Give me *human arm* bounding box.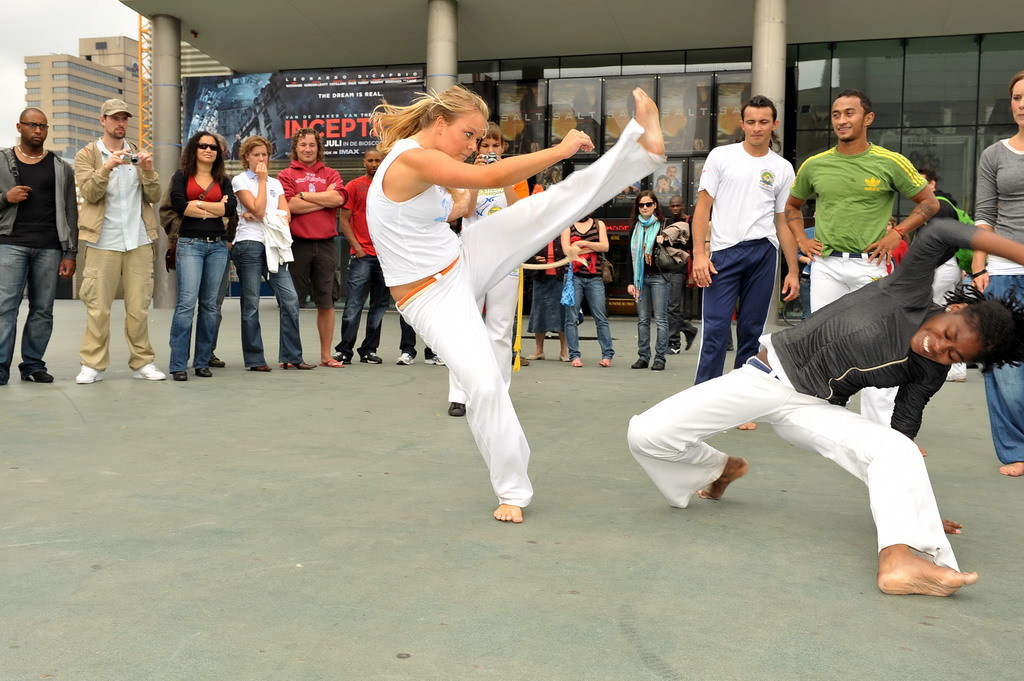
[165,170,211,218].
